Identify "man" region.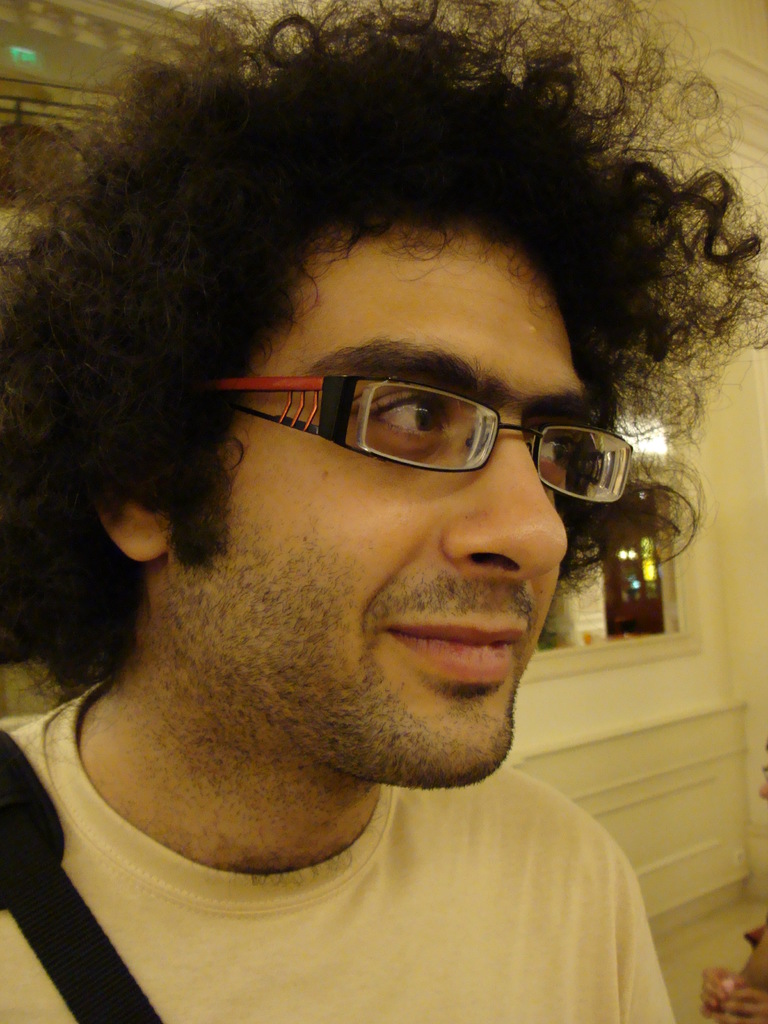
Region: {"x1": 0, "y1": 80, "x2": 745, "y2": 988}.
